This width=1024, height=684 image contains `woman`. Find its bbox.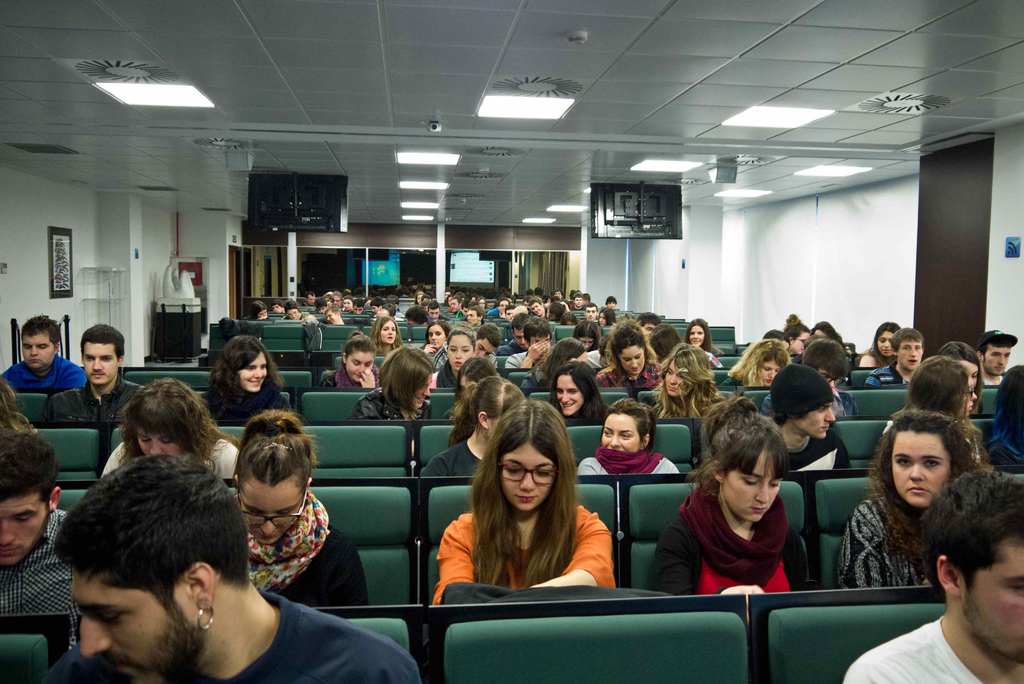
680/318/723/369.
